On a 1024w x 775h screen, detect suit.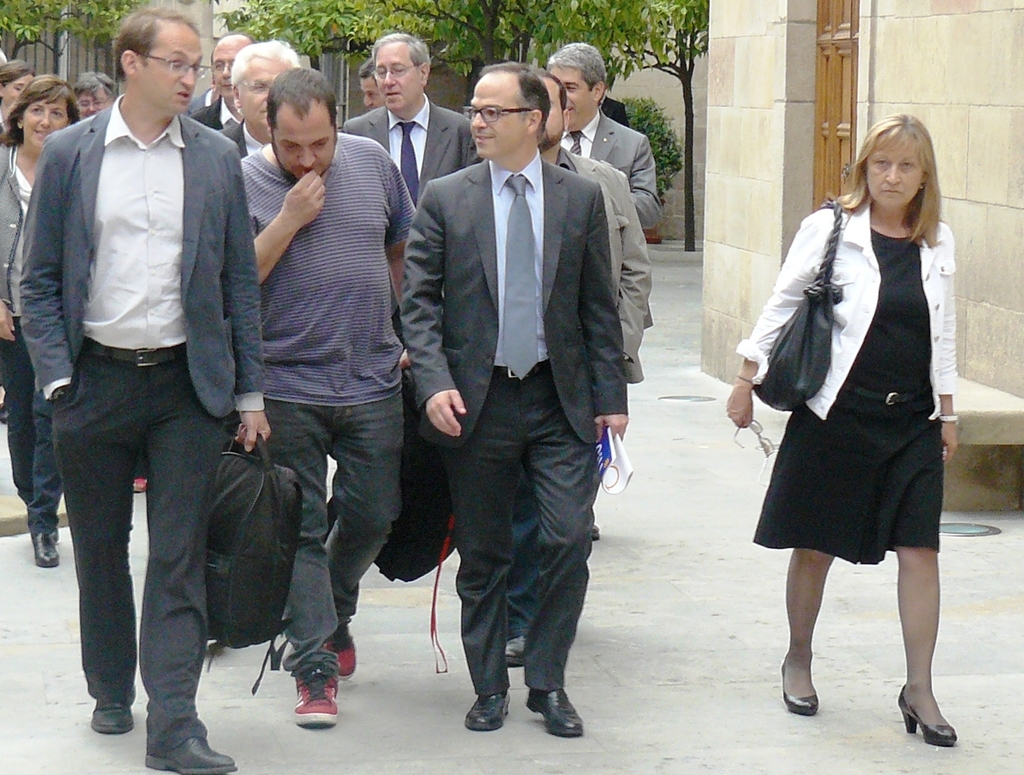
<bbox>558, 104, 661, 229</bbox>.
